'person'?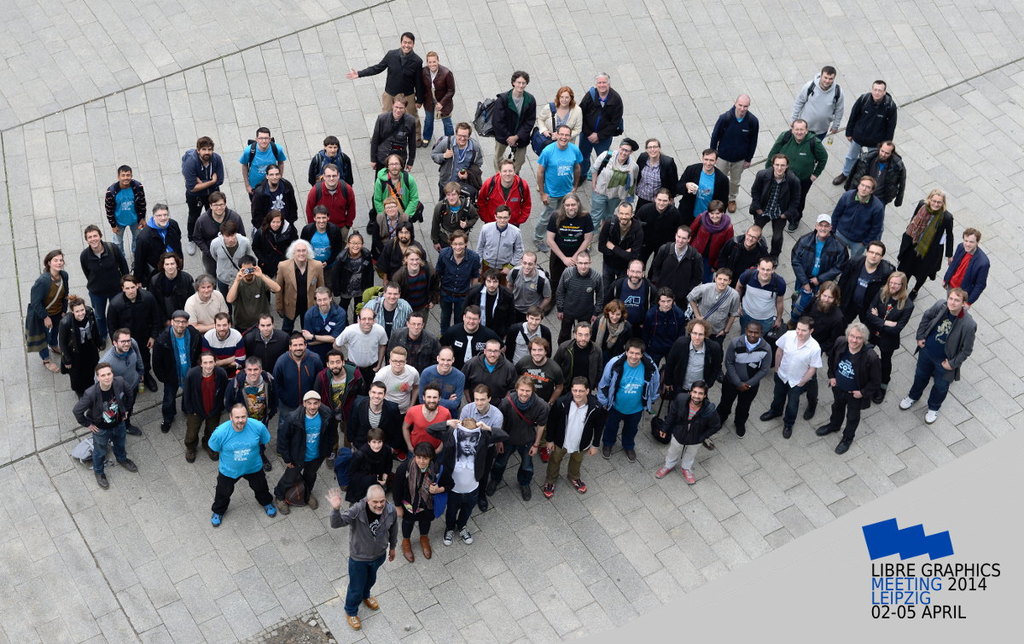
BBox(555, 315, 602, 394)
